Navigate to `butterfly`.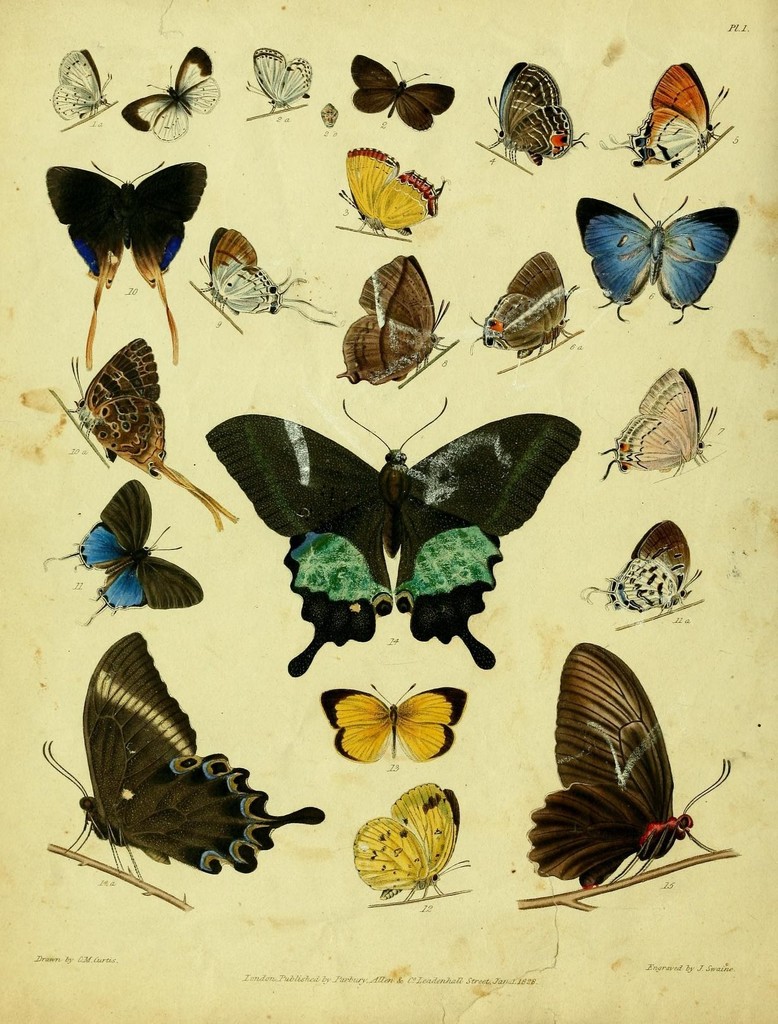
Navigation target: x1=206, y1=395, x2=582, y2=680.
